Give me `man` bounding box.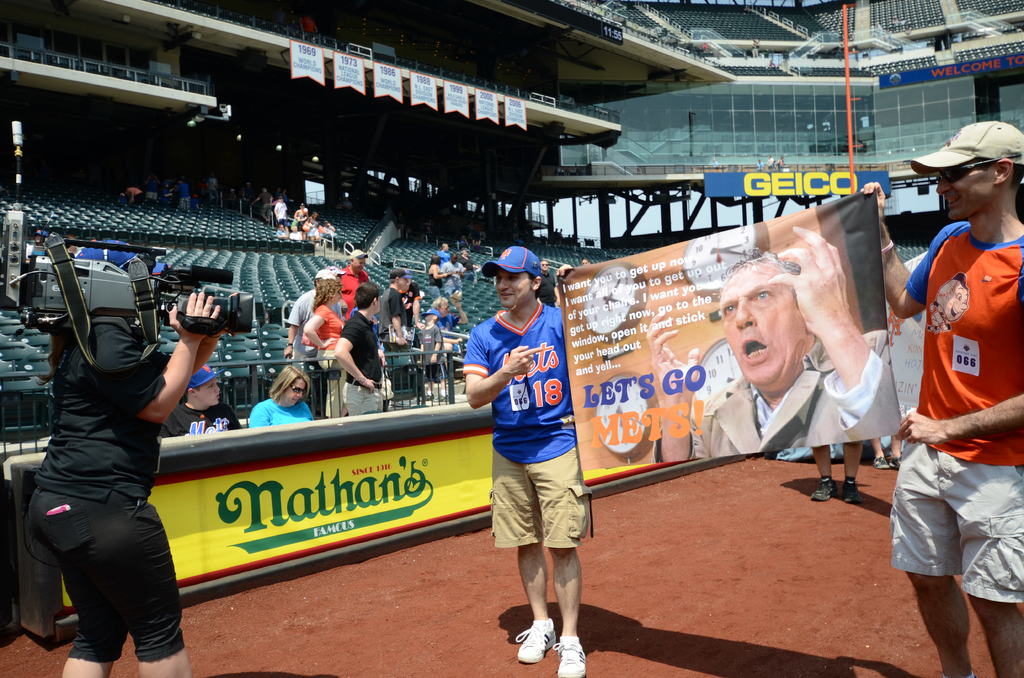
{"x1": 169, "y1": 361, "x2": 244, "y2": 440}.
